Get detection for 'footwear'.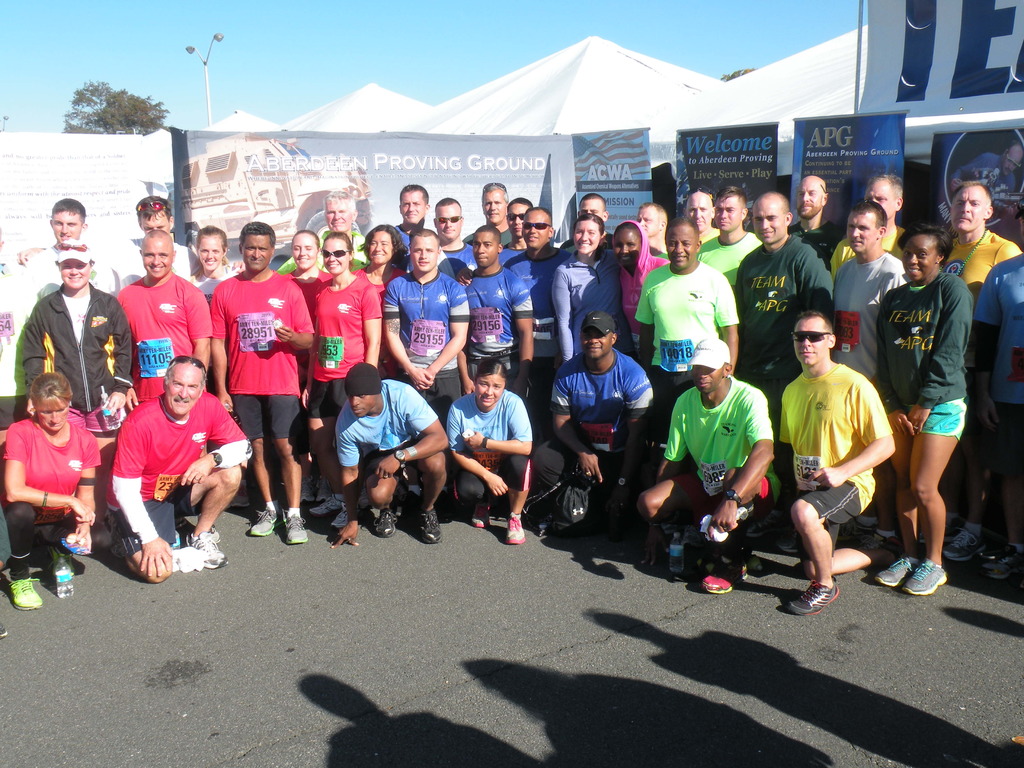
Detection: locate(102, 509, 122, 566).
